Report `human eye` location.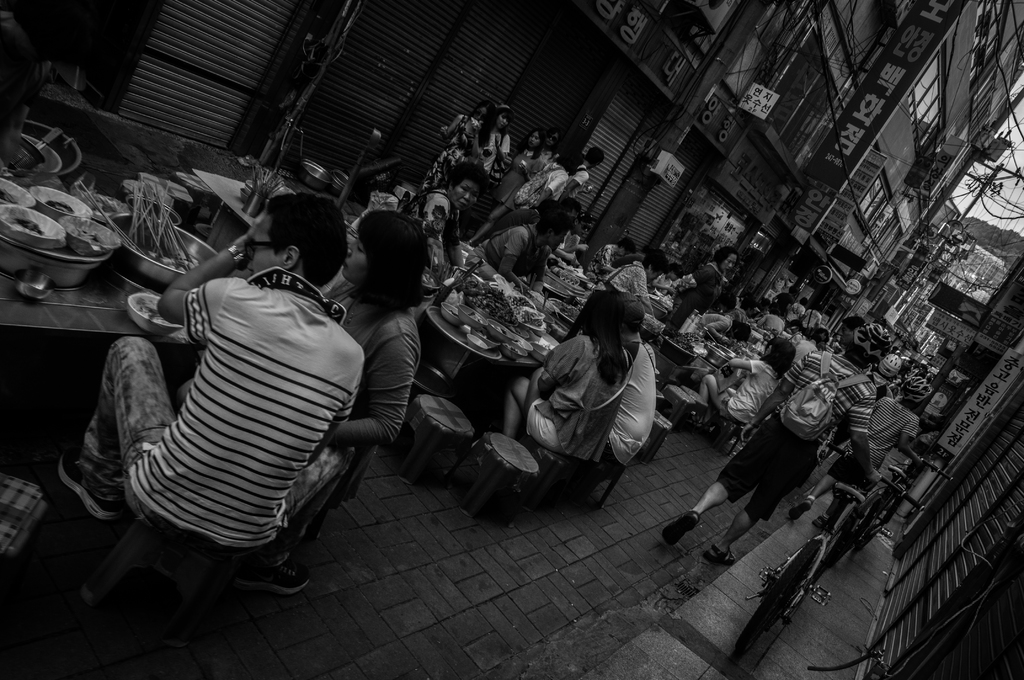
Report: bbox=[461, 188, 467, 191].
